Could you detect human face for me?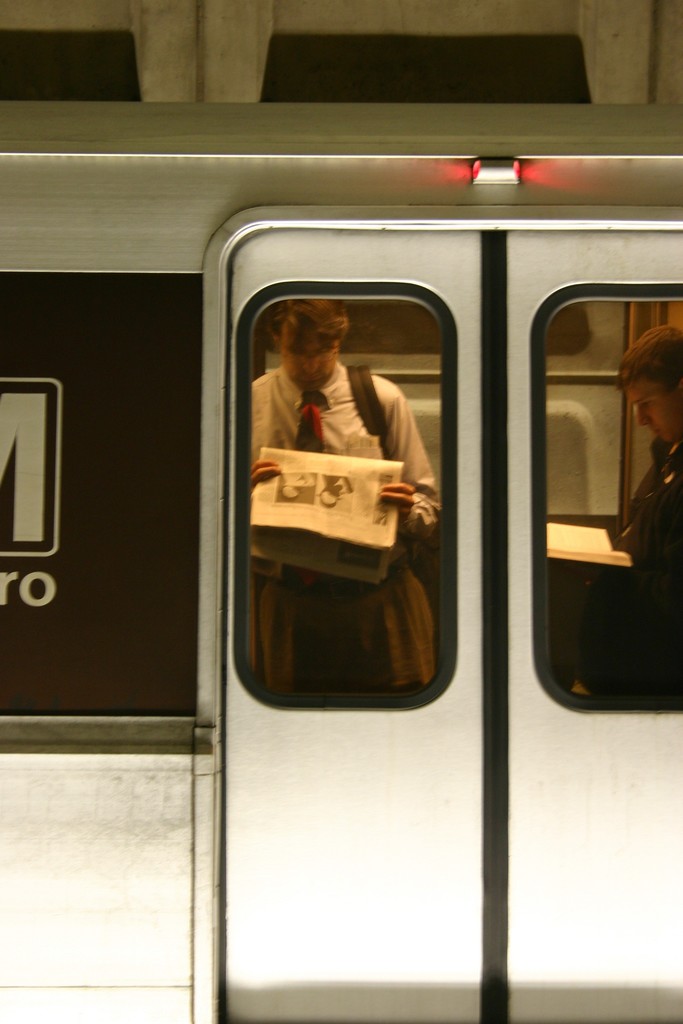
Detection result: Rect(283, 325, 336, 391).
